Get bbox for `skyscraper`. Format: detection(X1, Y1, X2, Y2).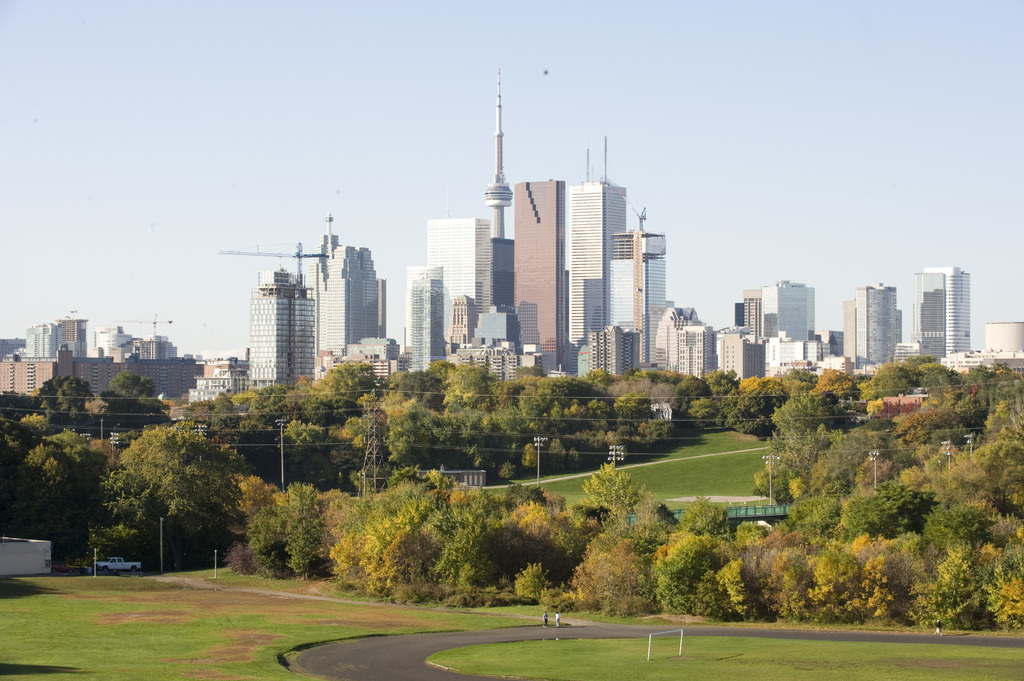
detection(923, 268, 970, 357).
